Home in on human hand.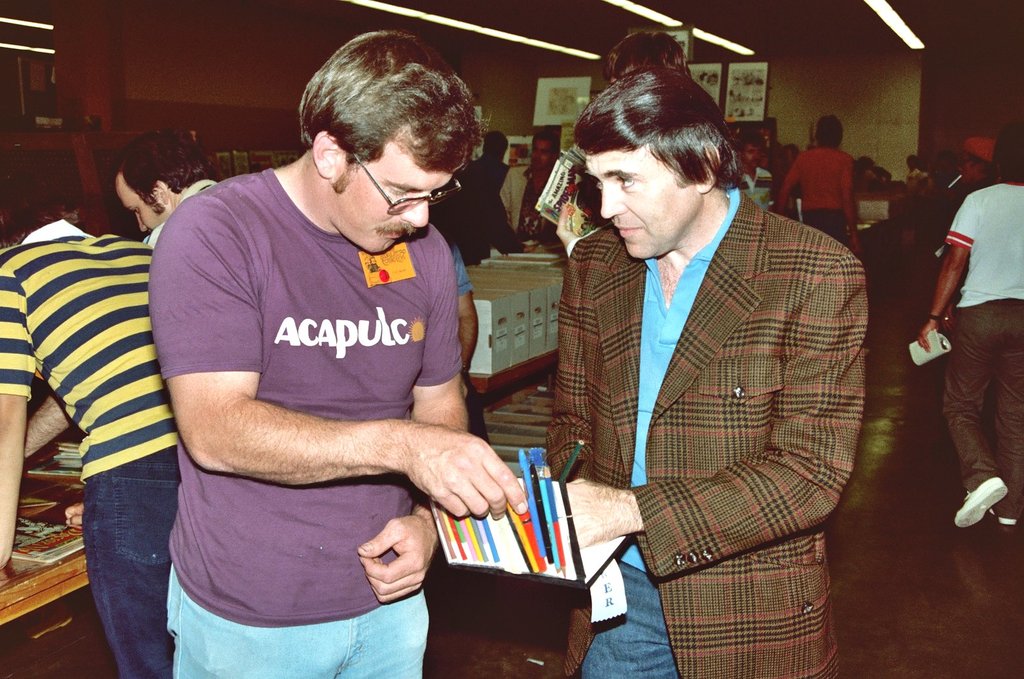
Homed in at 402 421 525 522.
